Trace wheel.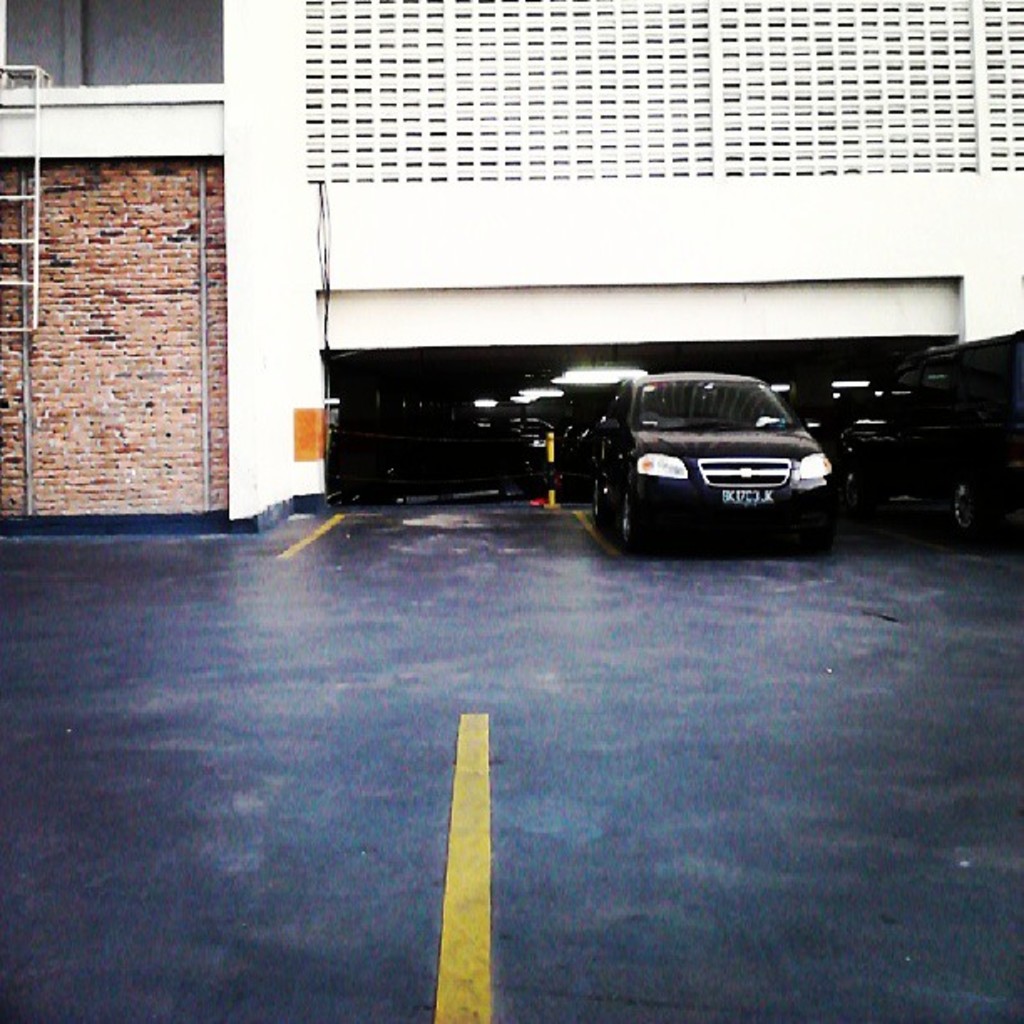
Traced to crop(781, 505, 825, 554).
